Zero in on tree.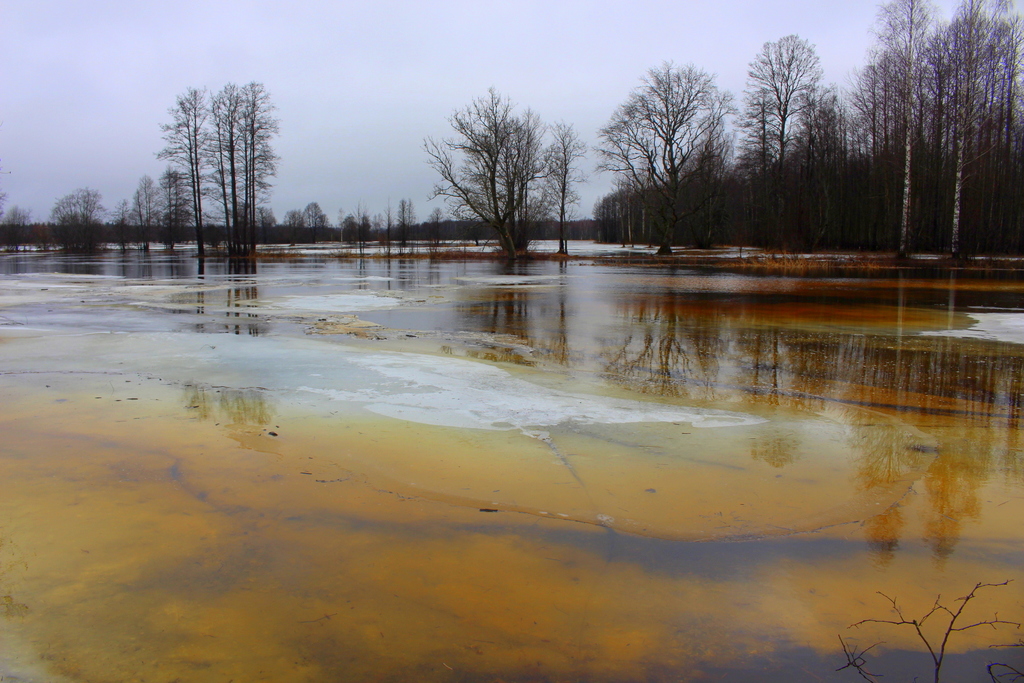
Zeroed in: (left=739, top=84, right=783, bottom=255).
